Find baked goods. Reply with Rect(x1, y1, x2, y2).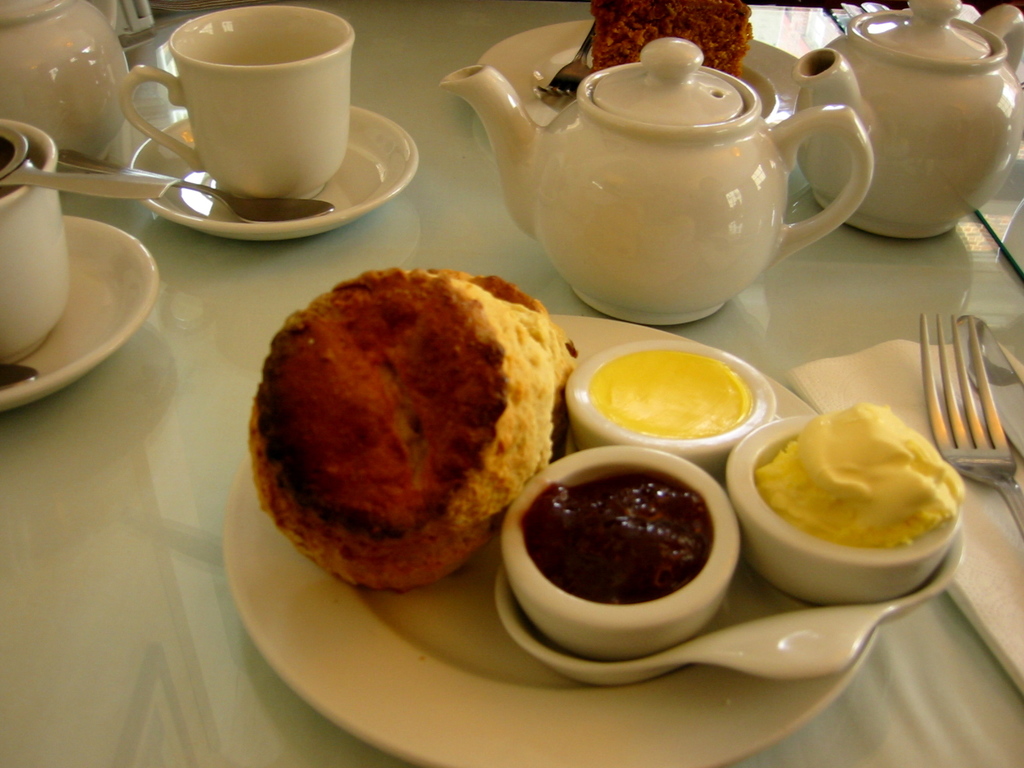
Rect(244, 264, 579, 594).
